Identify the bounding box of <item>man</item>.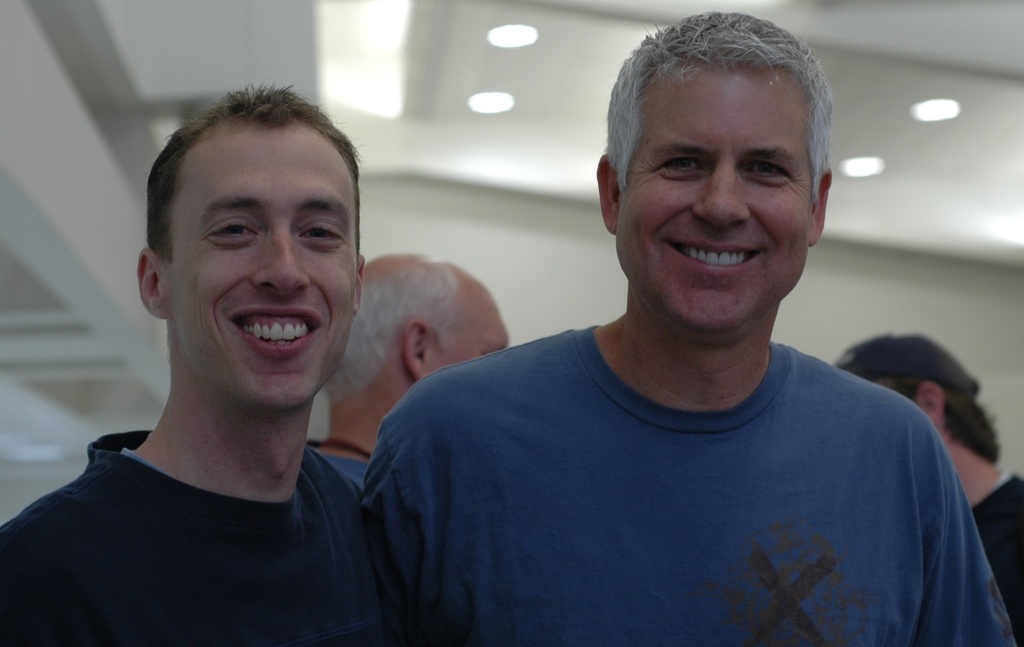
bbox=[0, 81, 382, 646].
